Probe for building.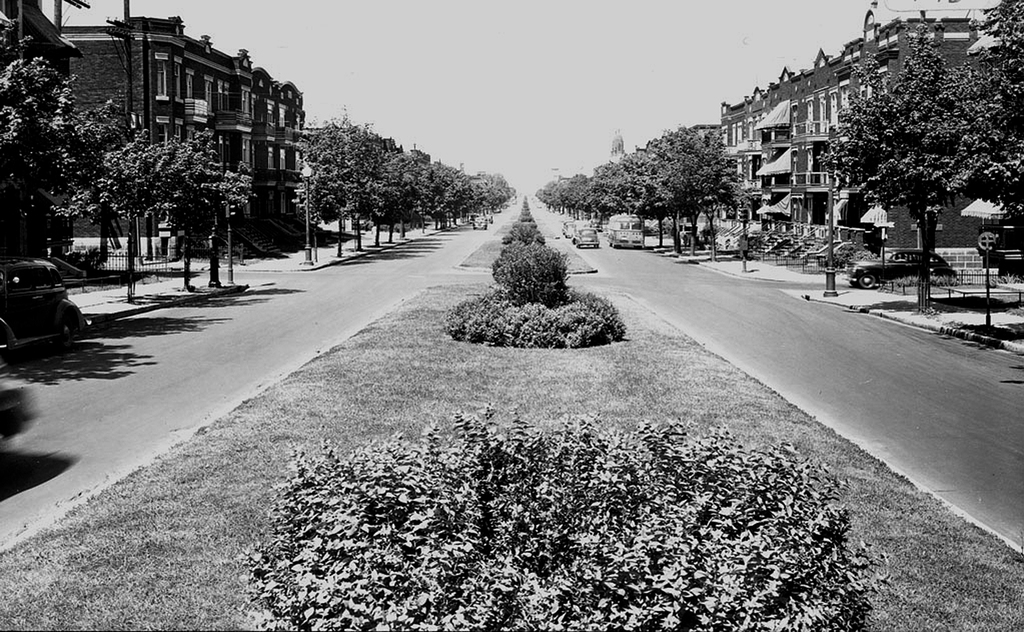
Probe result: left=43, top=19, right=316, bottom=249.
